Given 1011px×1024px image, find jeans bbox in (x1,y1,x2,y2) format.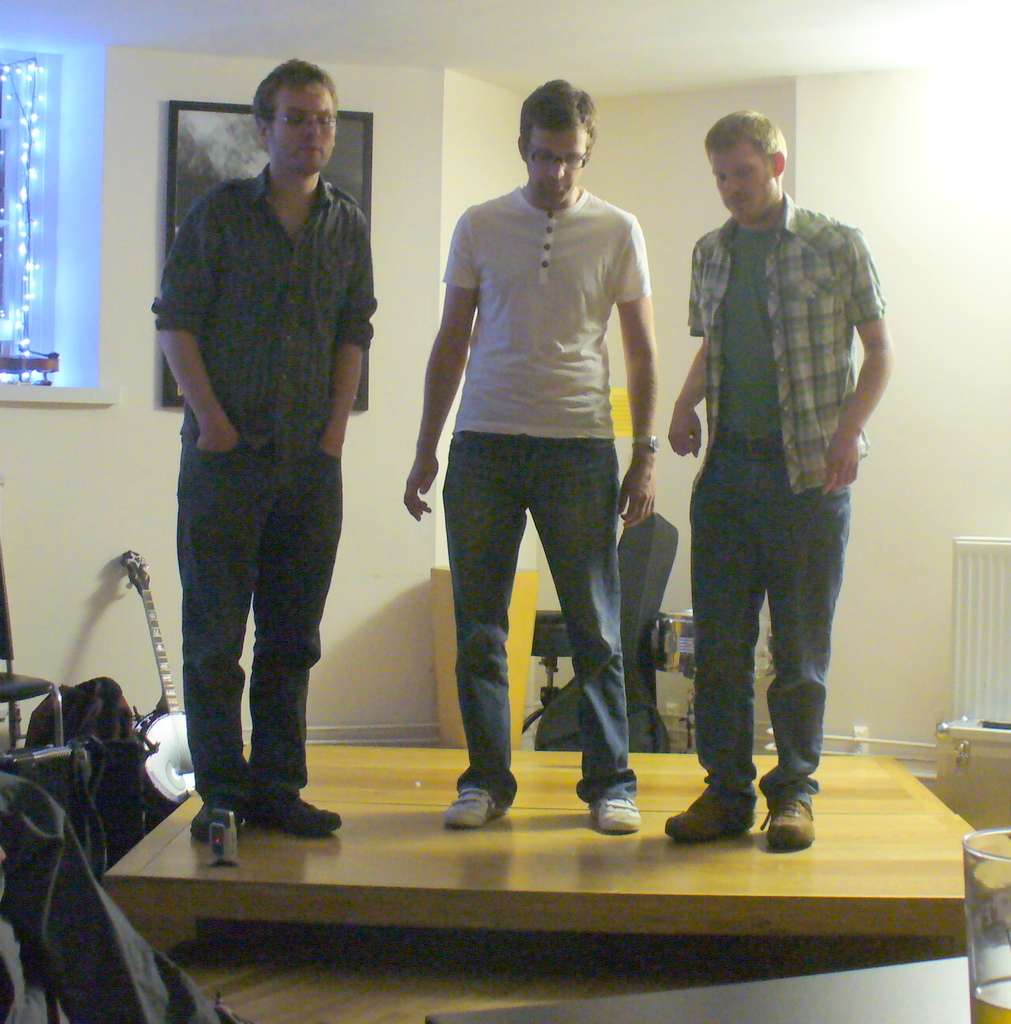
(428,419,663,794).
